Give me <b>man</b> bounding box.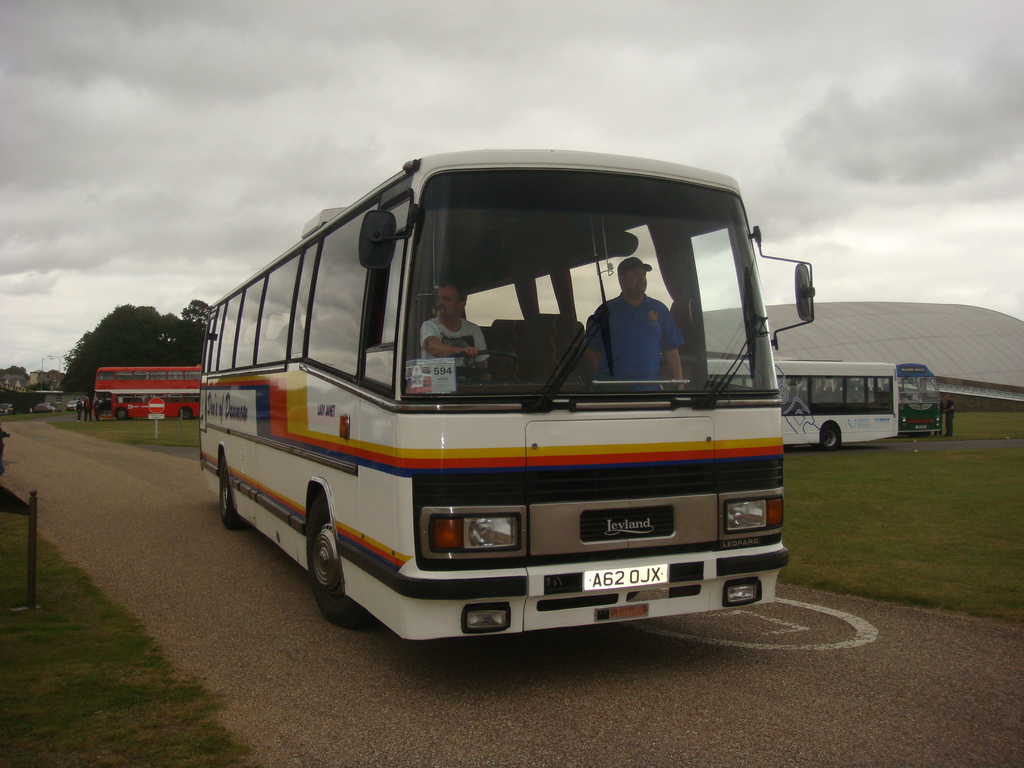
(left=944, top=394, right=959, bottom=436).
